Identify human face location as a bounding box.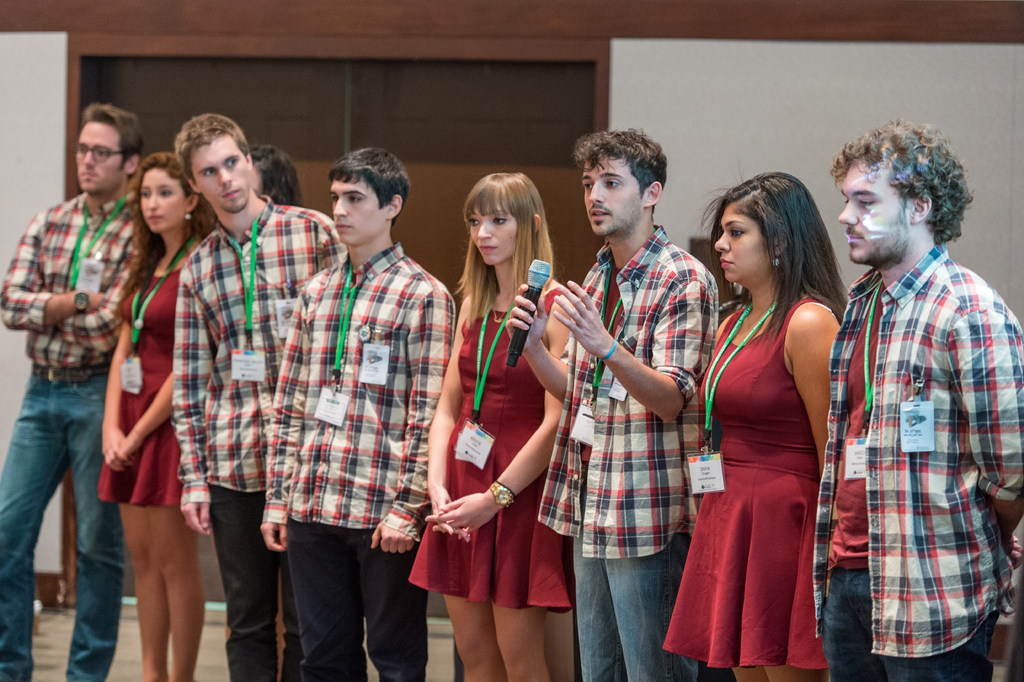
BBox(836, 160, 909, 265).
